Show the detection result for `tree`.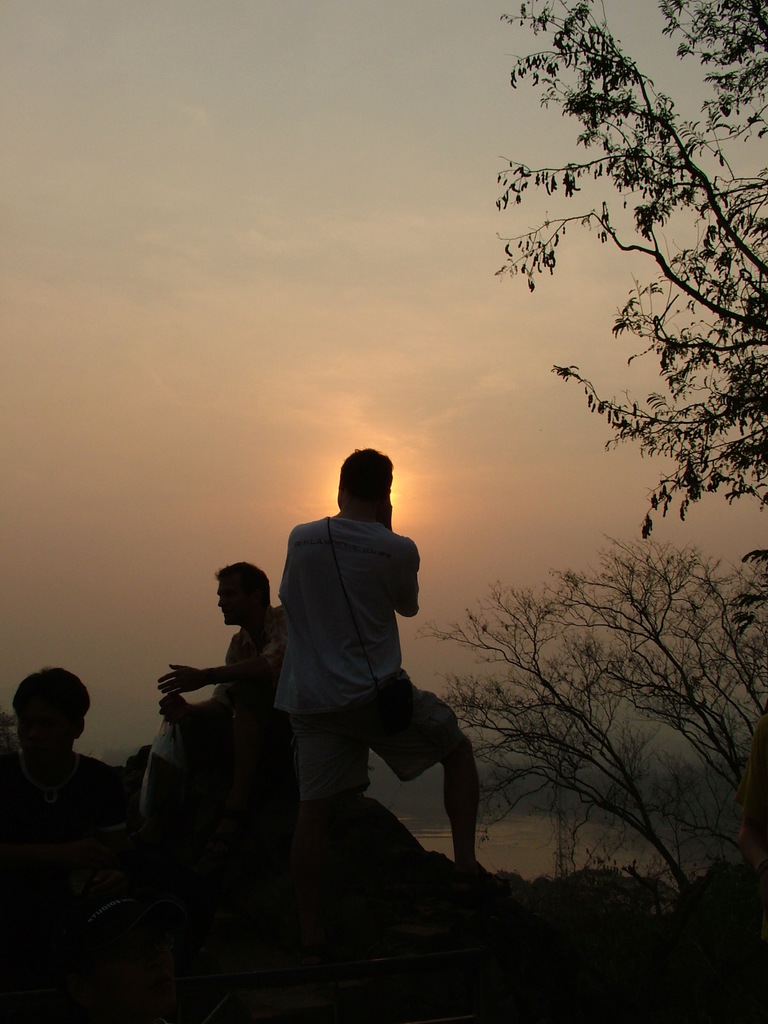
(x1=410, y1=555, x2=767, y2=972).
